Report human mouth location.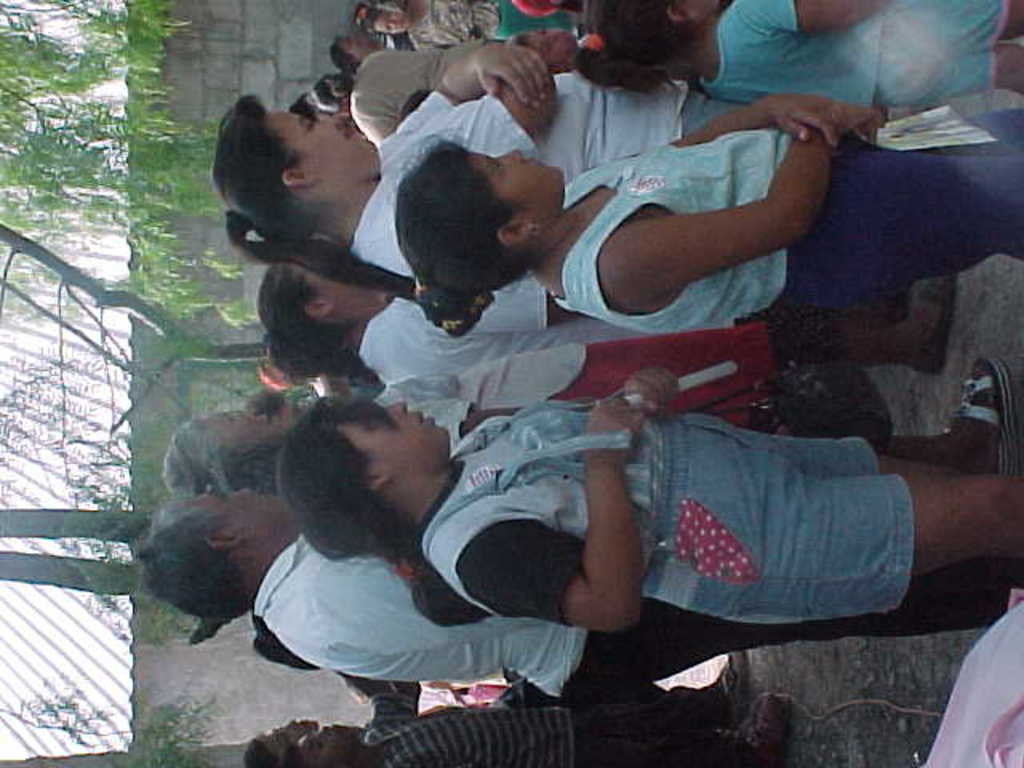
Report: locate(414, 408, 437, 427).
